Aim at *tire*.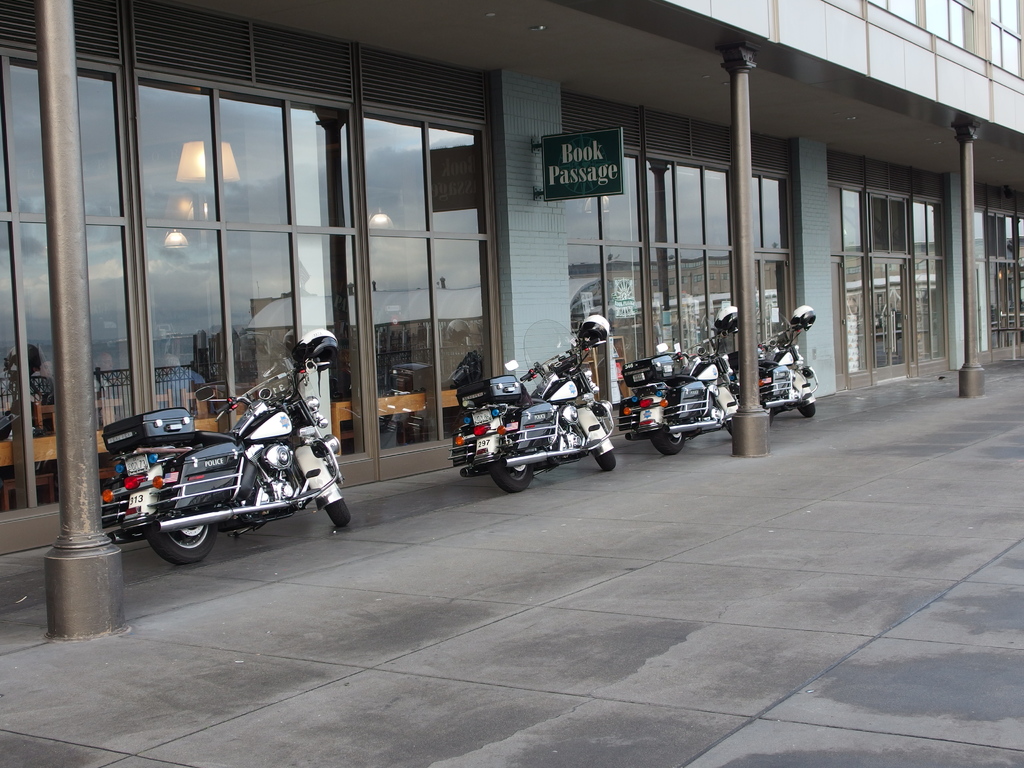
Aimed at detection(493, 462, 534, 490).
